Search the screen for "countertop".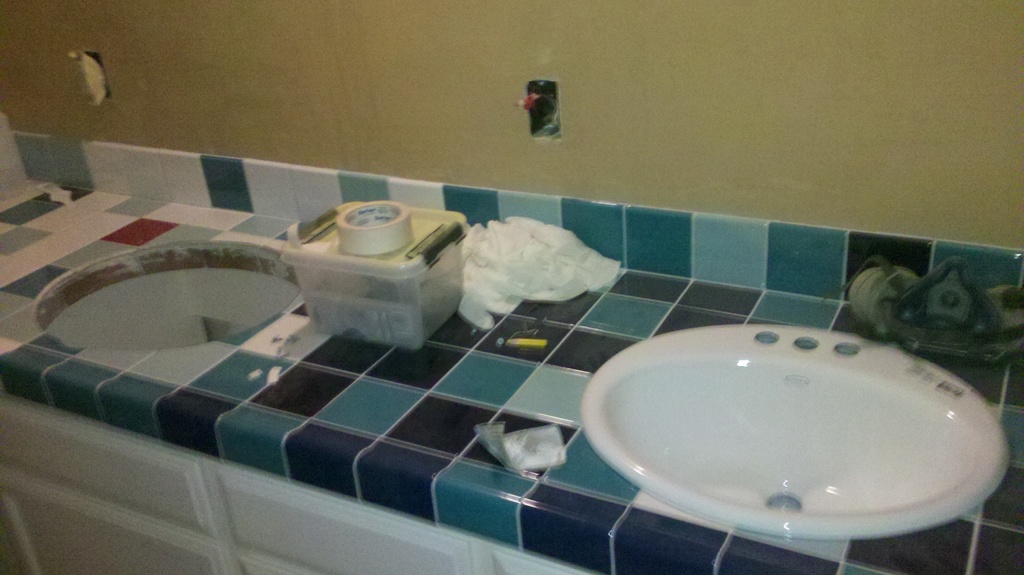
Found at {"x1": 0, "y1": 131, "x2": 1021, "y2": 571}.
